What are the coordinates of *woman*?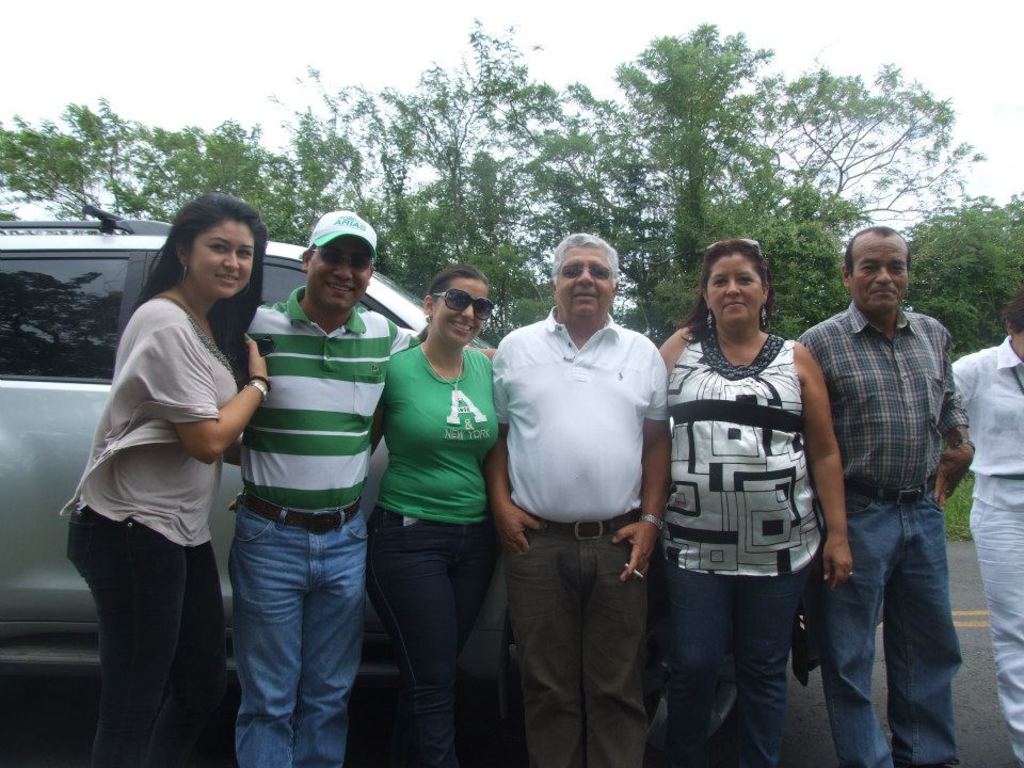
bbox=(657, 240, 851, 767).
